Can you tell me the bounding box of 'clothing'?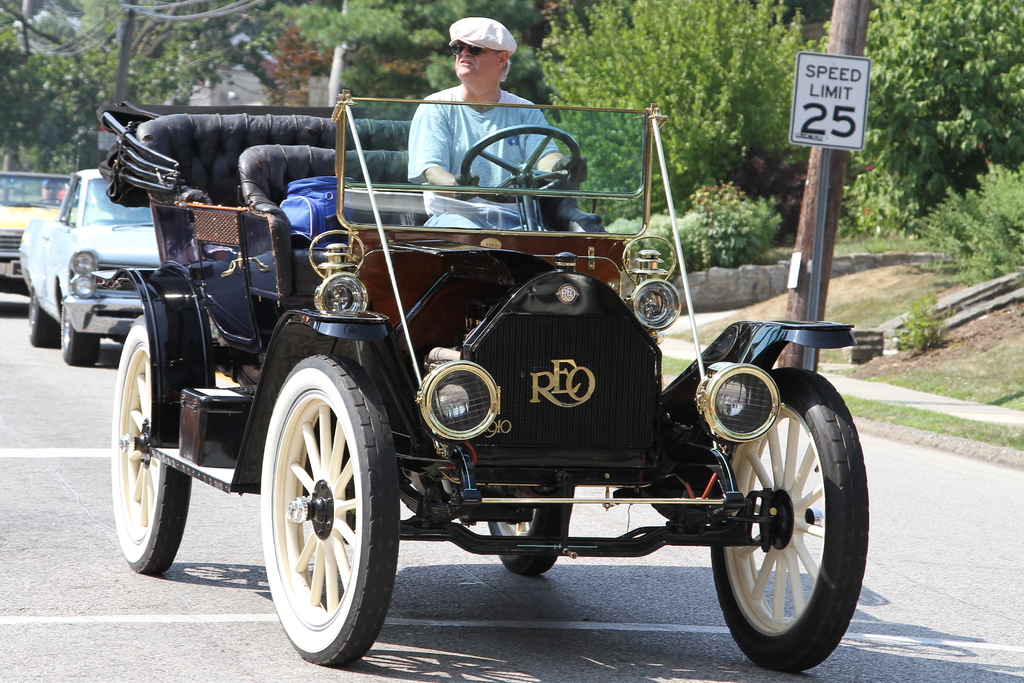
rect(403, 73, 604, 226).
